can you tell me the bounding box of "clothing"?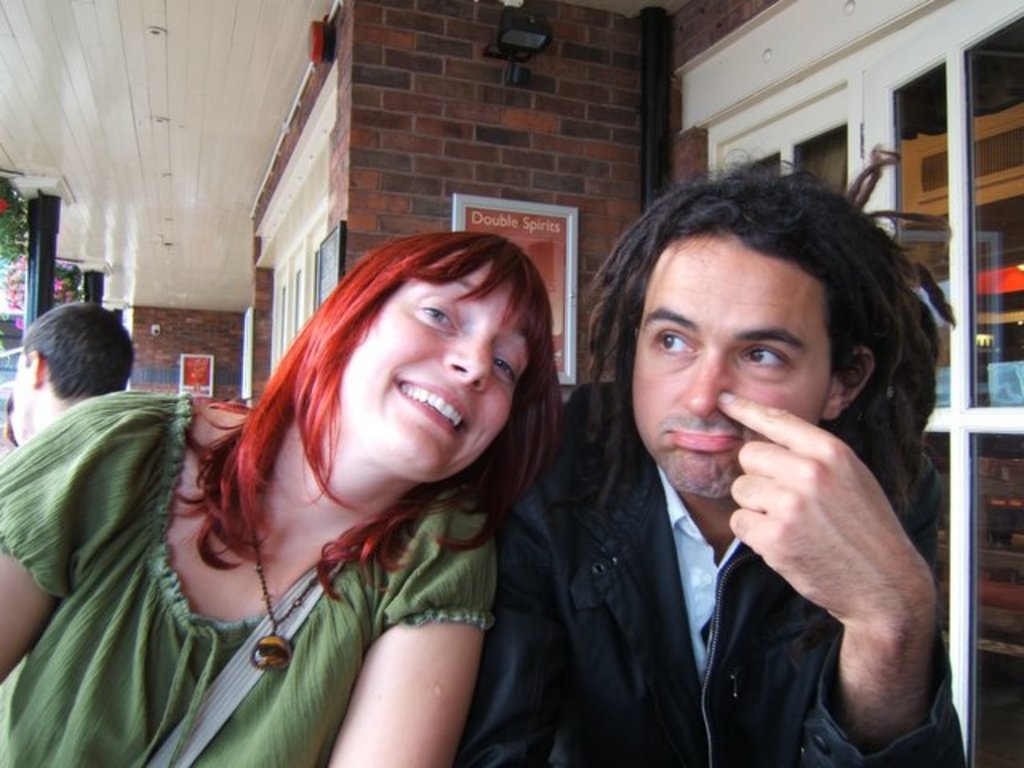
<box>494,378,965,763</box>.
